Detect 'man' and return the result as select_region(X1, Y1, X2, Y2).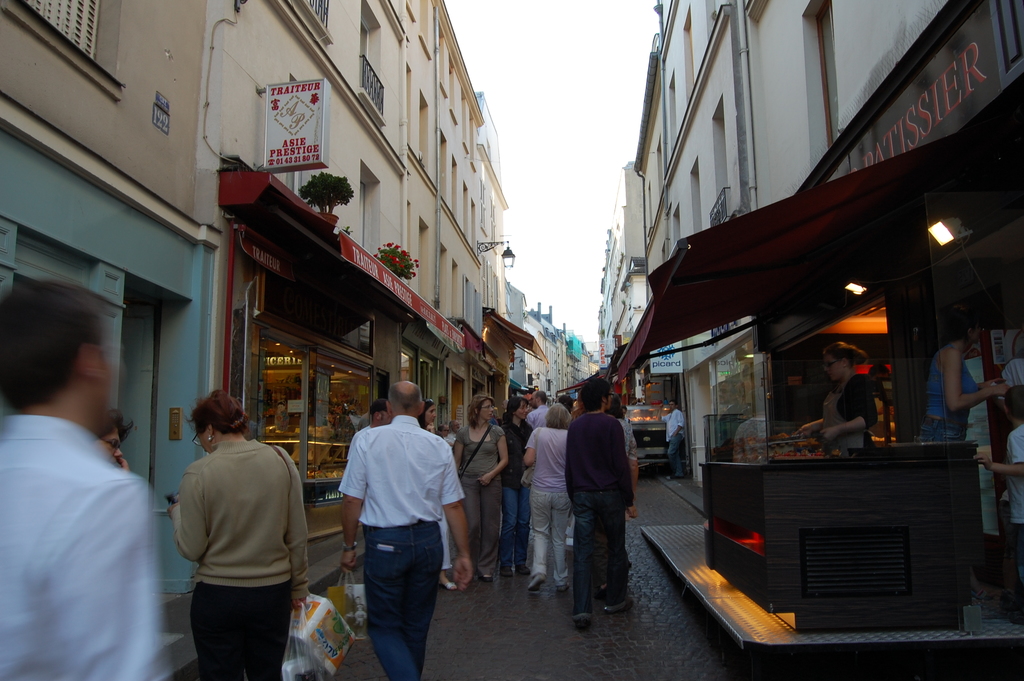
select_region(526, 388, 556, 431).
